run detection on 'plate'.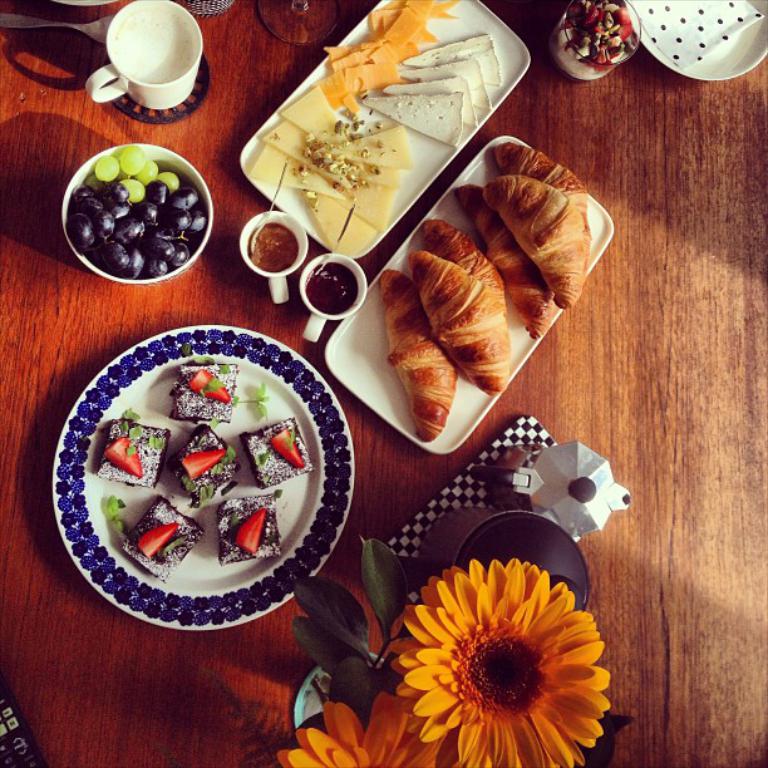
Result: (46, 309, 349, 630).
